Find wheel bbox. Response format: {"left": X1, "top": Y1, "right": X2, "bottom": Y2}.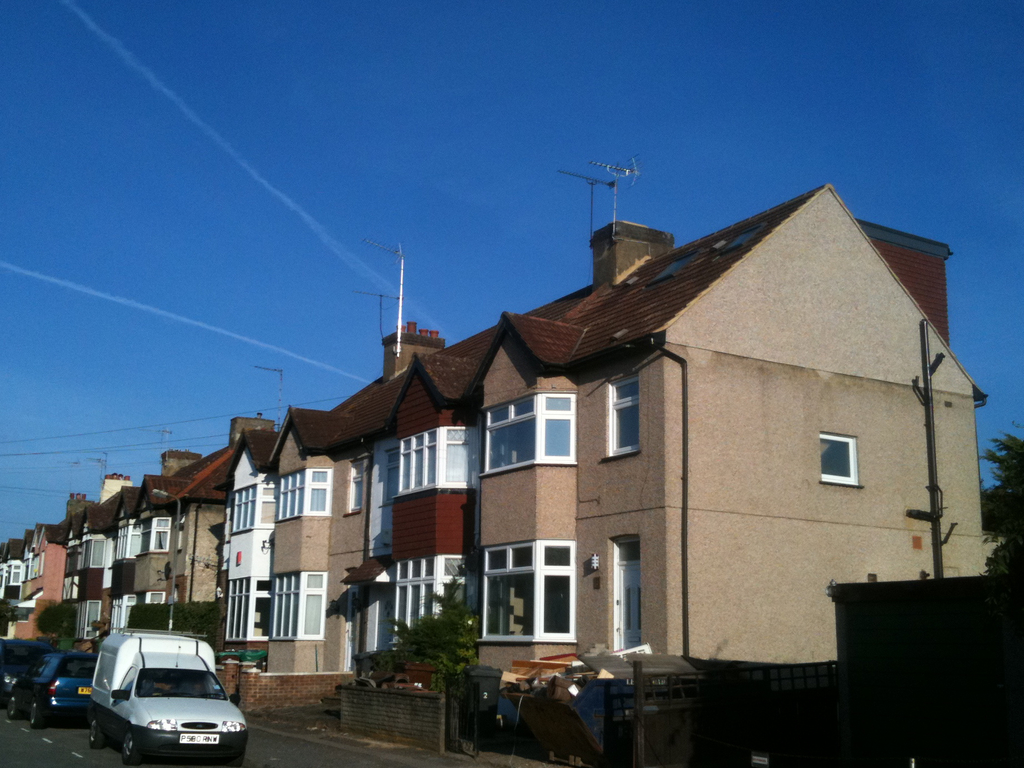
{"left": 86, "top": 716, "right": 103, "bottom": 744}.
